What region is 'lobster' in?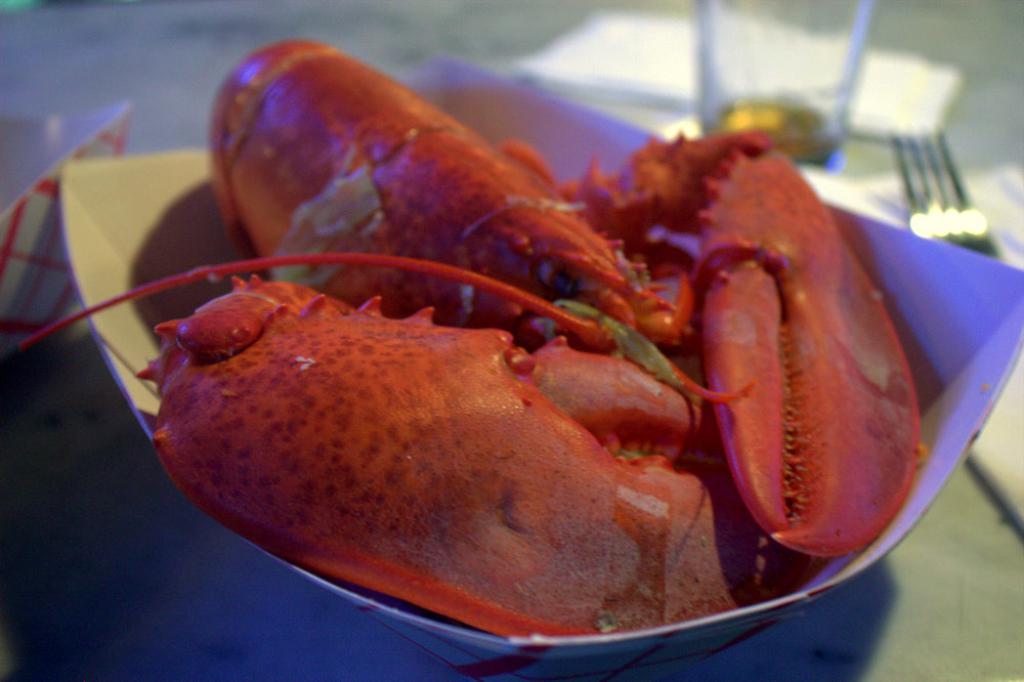
677 136 959 563.
